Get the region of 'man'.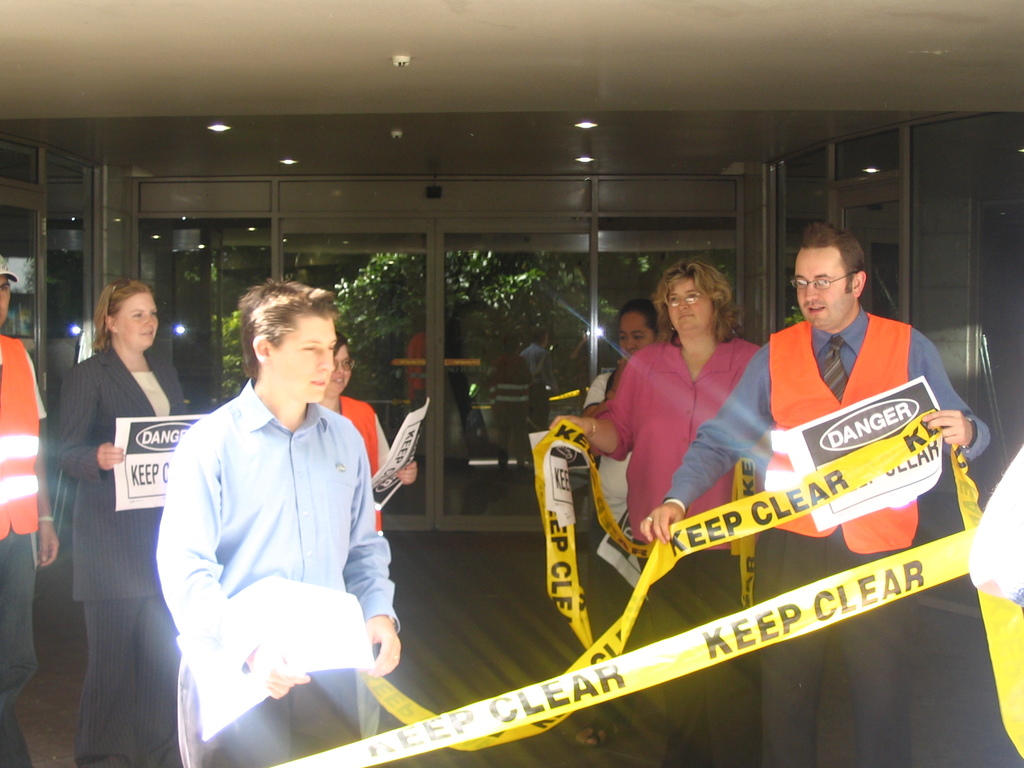
0 252 59 767.
